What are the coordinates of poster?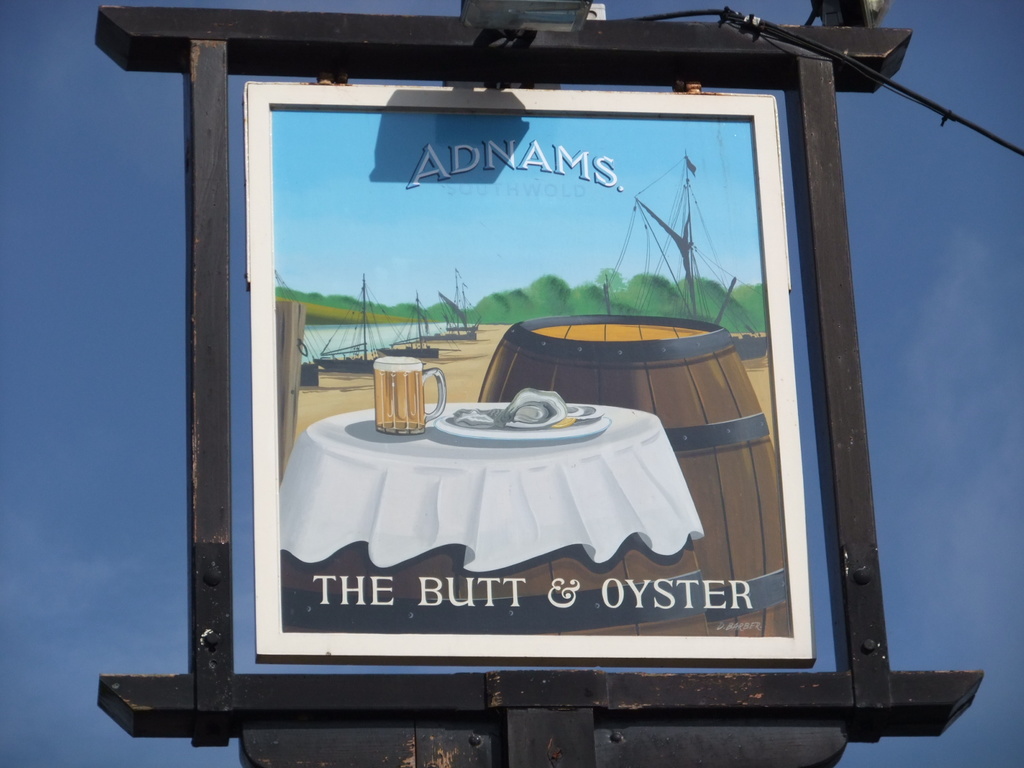
(243,88,812,665).
